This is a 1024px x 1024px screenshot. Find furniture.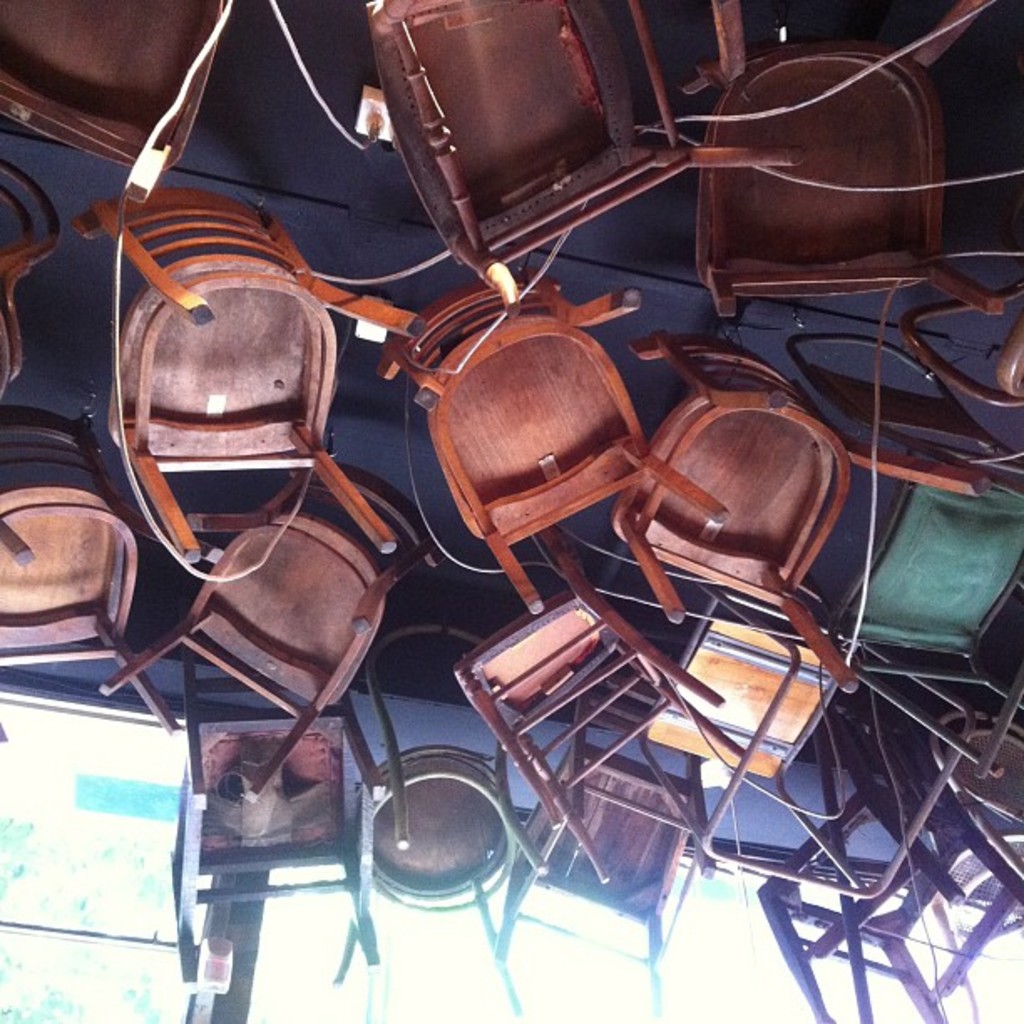
Bounding box: (left=925, top=709, right=1022, bottom=1022).
